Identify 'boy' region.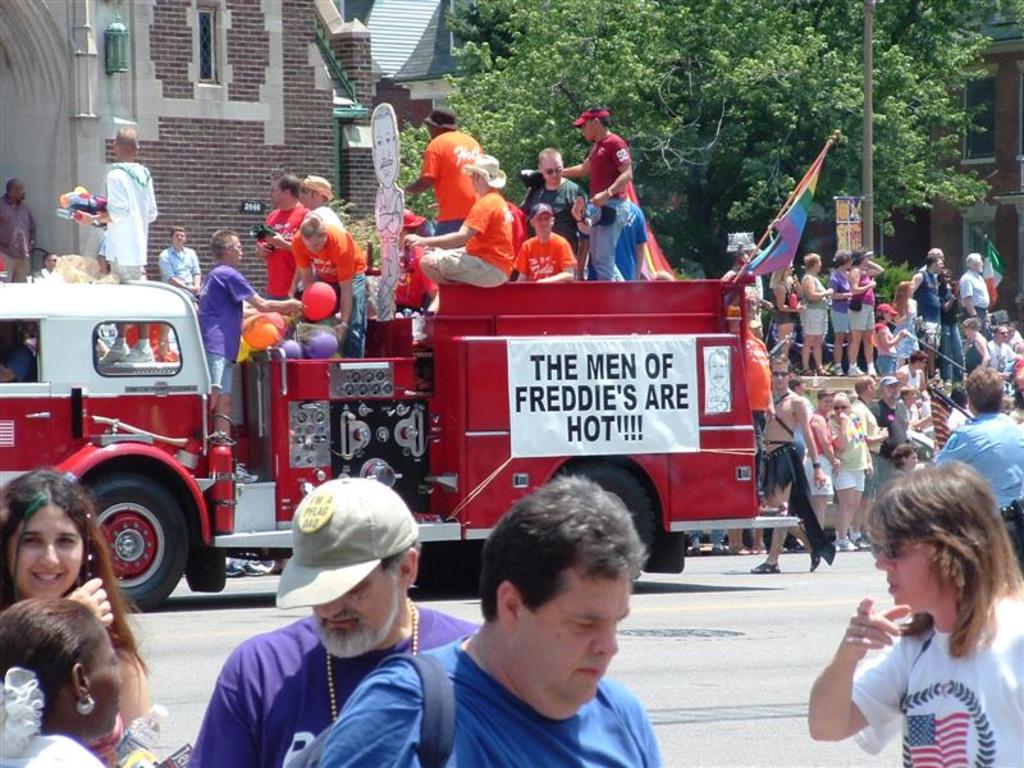
Region: bbox(511, 200, 576, 289).
